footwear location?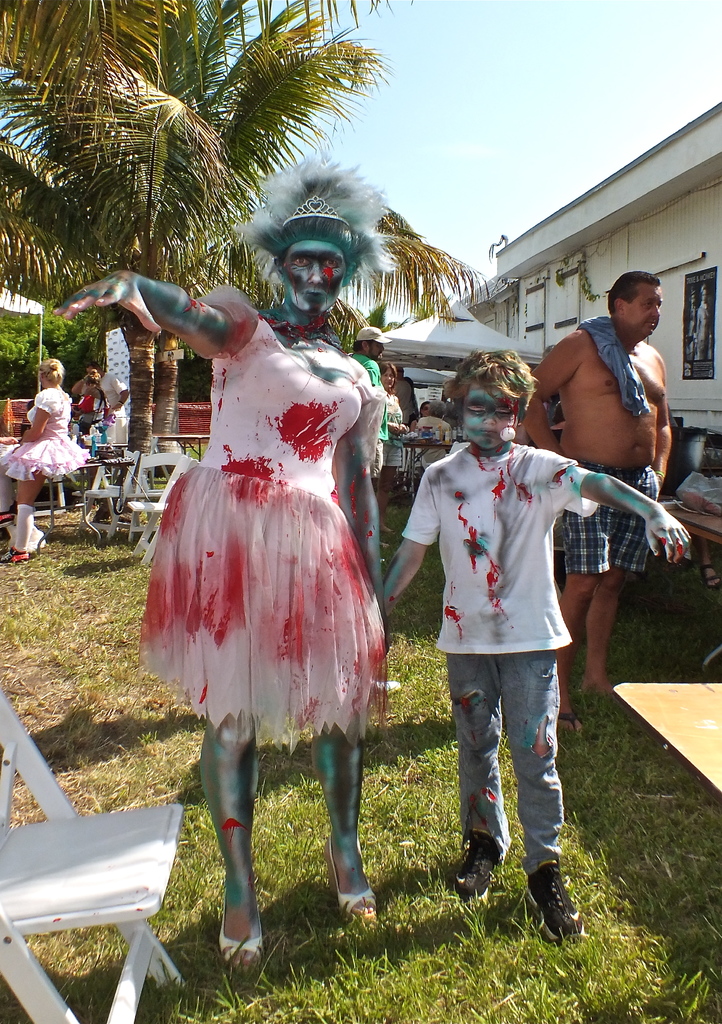
box(316, 835, 377, 925)
